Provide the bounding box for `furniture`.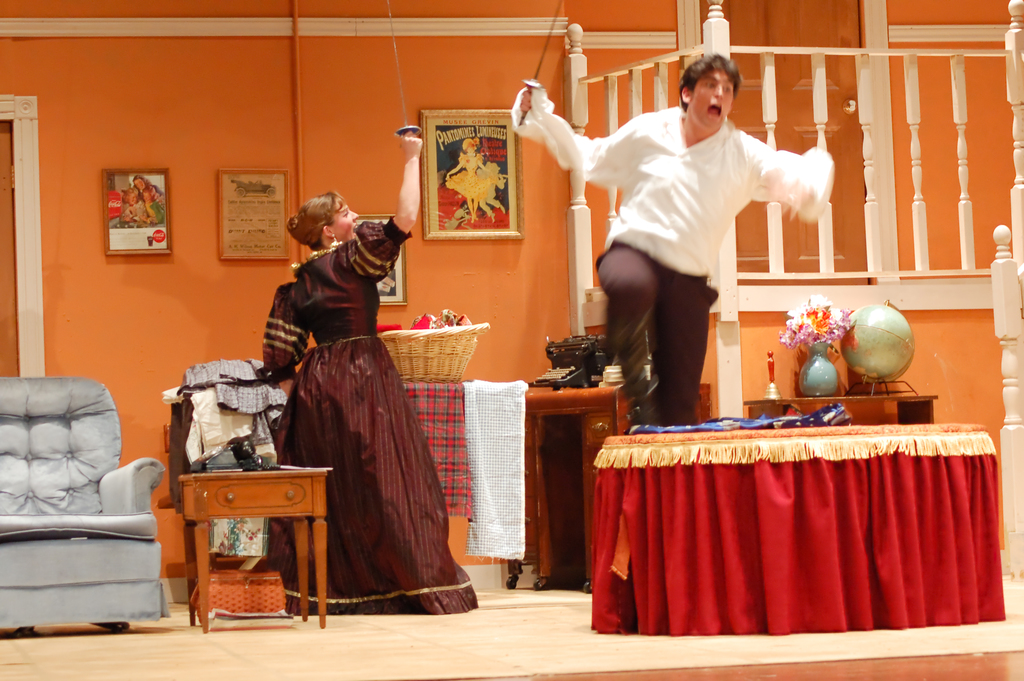
0, 375, 170, 637.
